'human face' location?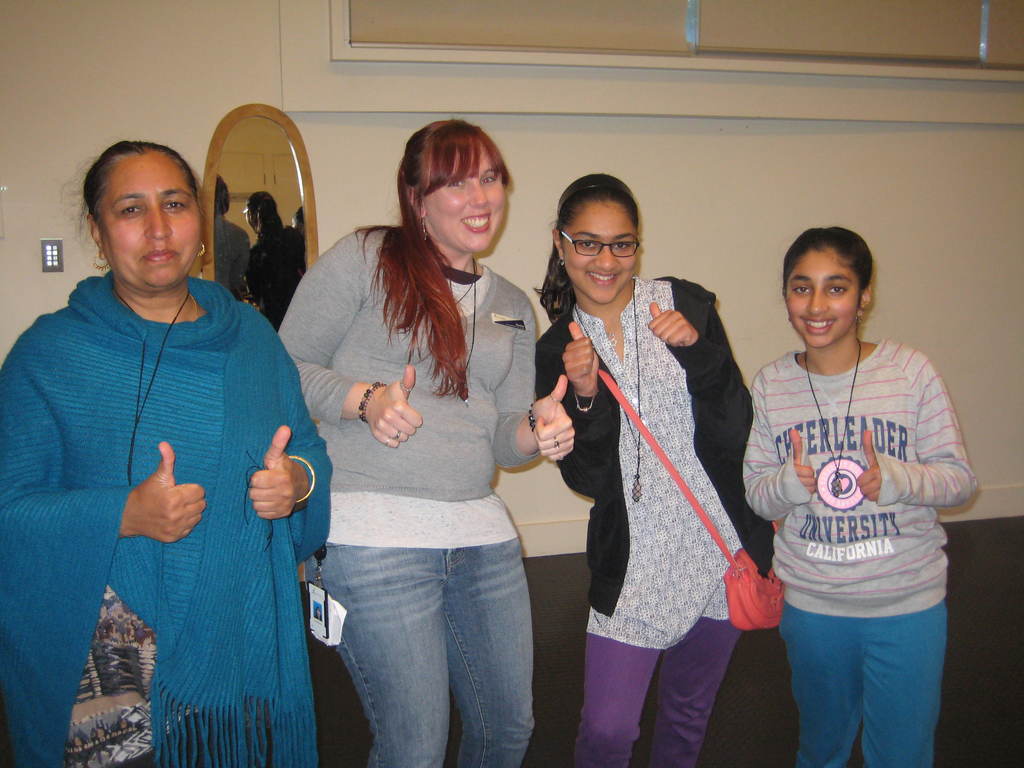
rect(99, 157, 205, 293)
